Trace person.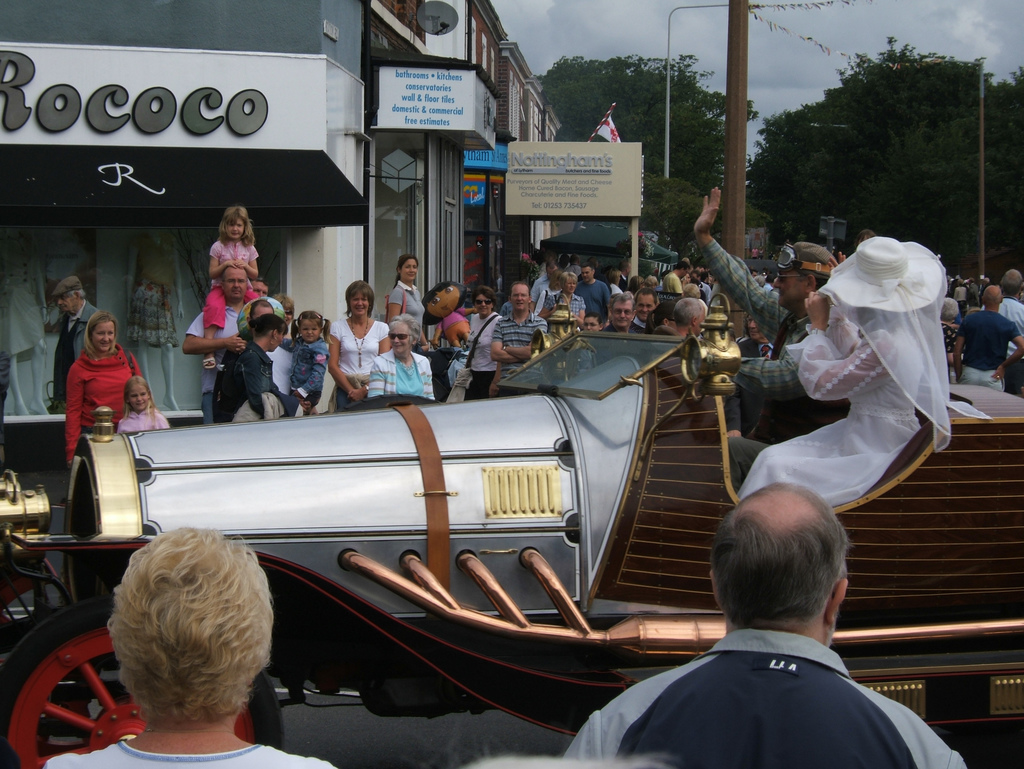
Traced to detection(178, 260, 284, 416).
